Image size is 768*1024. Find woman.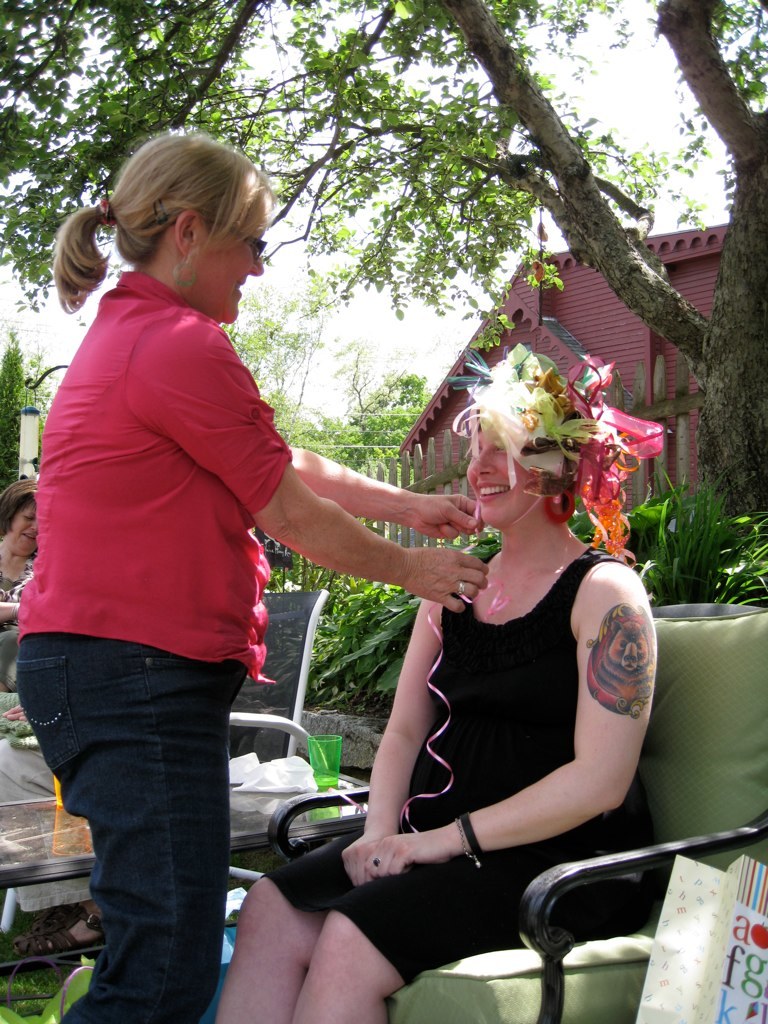
<bbox>19, 132, 484, 1023</bbox>.
